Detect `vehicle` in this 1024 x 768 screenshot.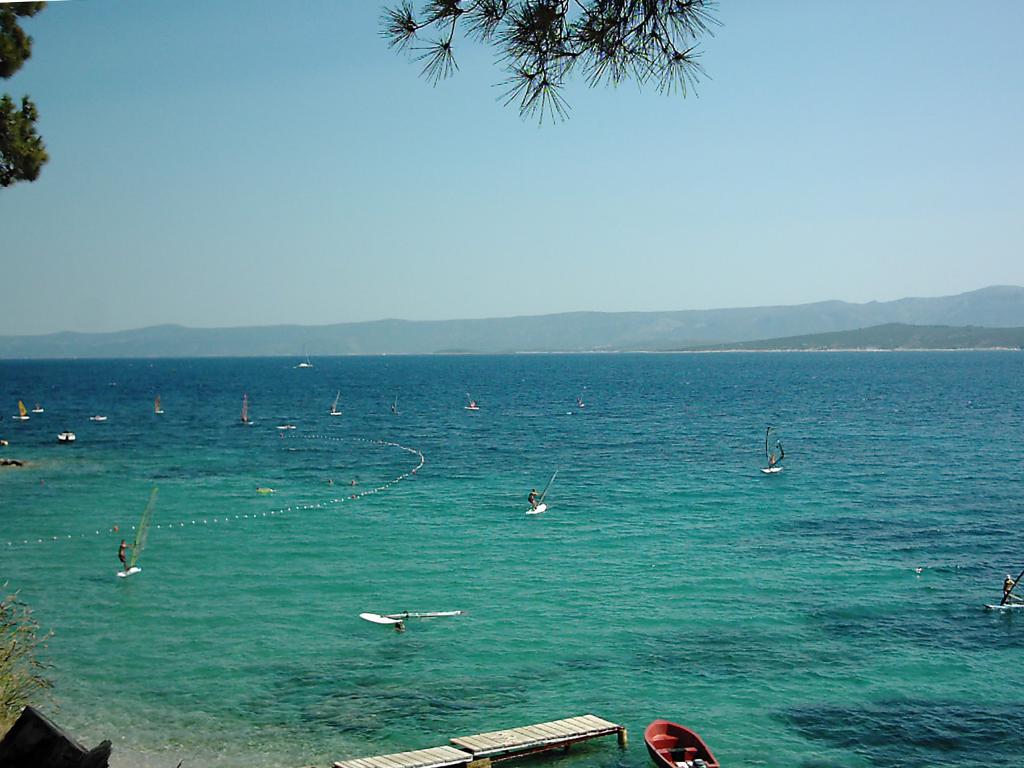
Detection: crop(149, 397, 167, 416).
